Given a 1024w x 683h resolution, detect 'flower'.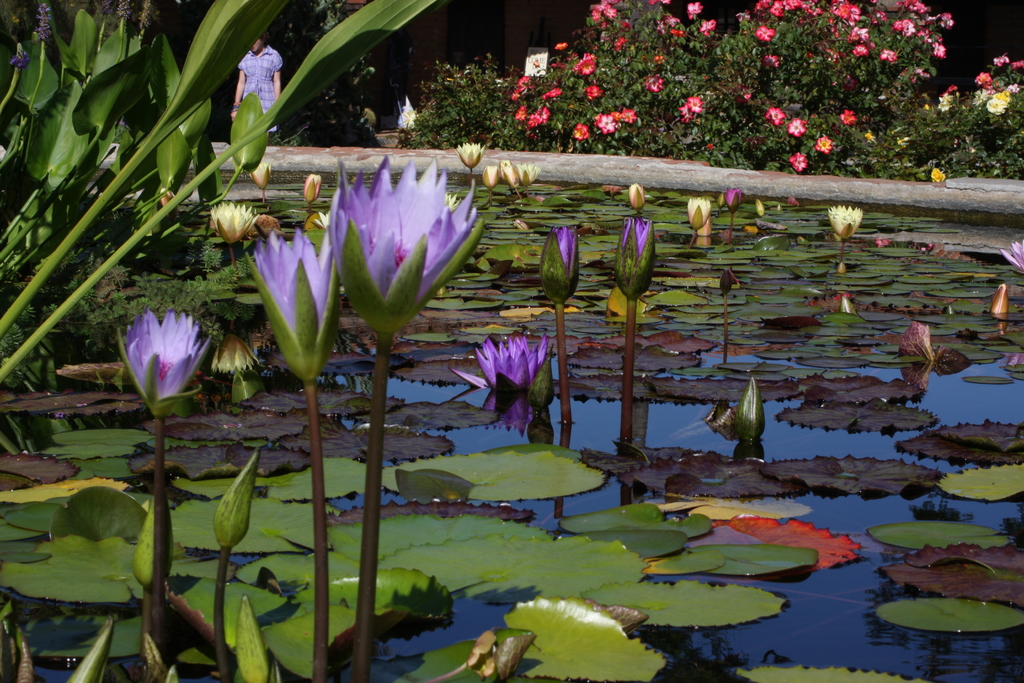
(448, 334, 579, 396).
